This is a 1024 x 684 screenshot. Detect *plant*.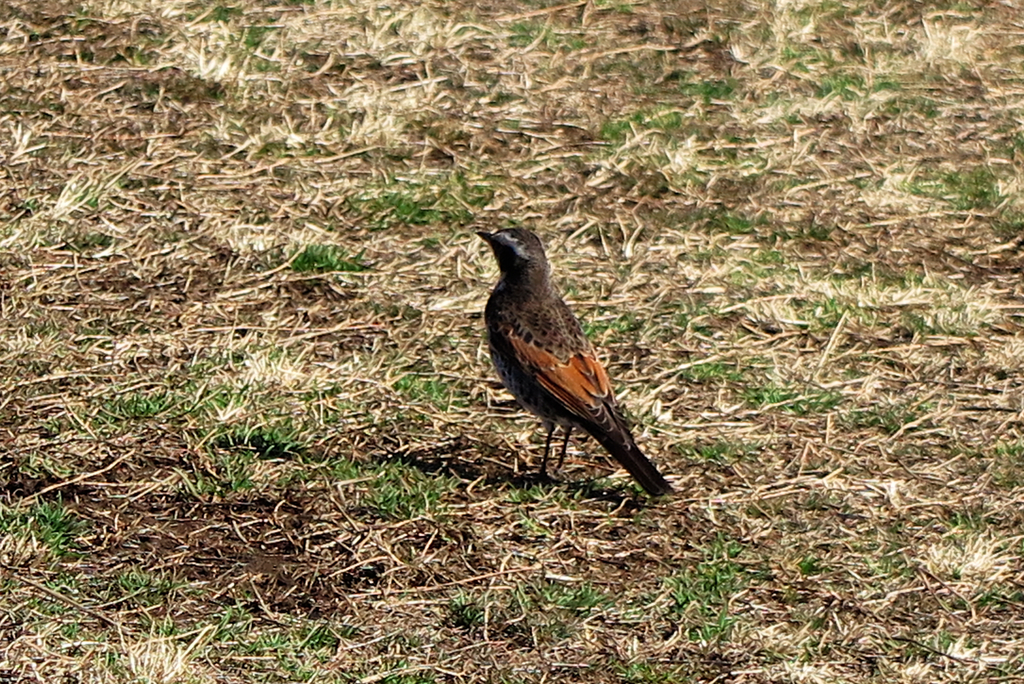
left=577, top=304, right=662, bottom=333.
